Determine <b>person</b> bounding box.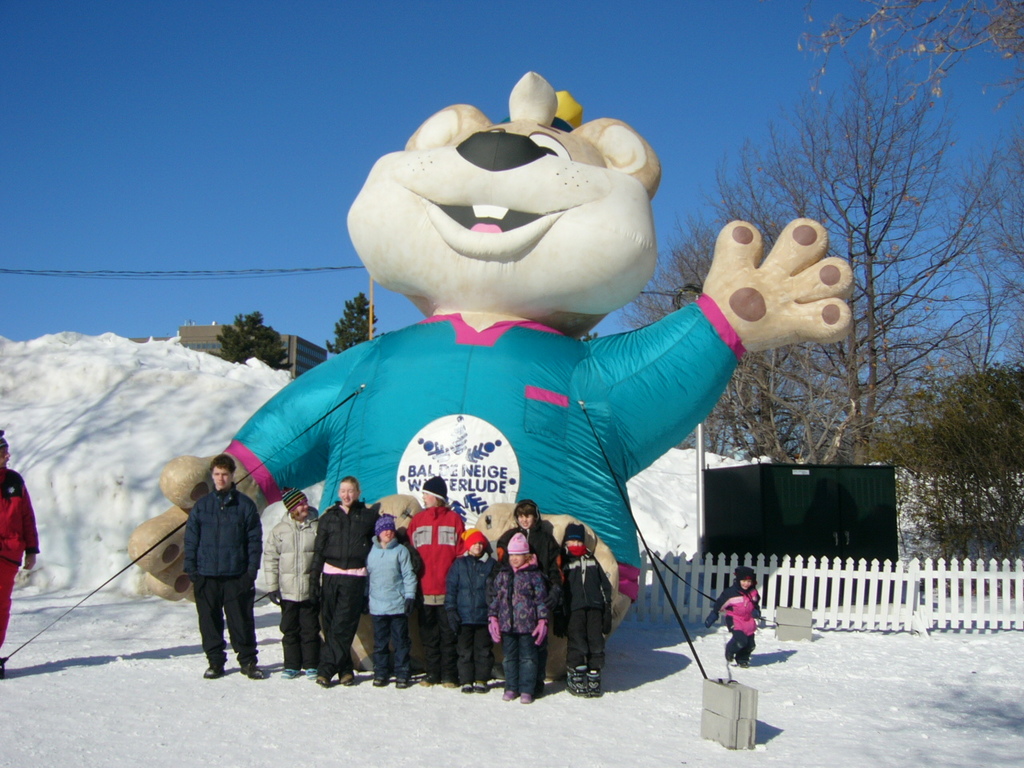
Determined: (485, 491, 577, 670).
